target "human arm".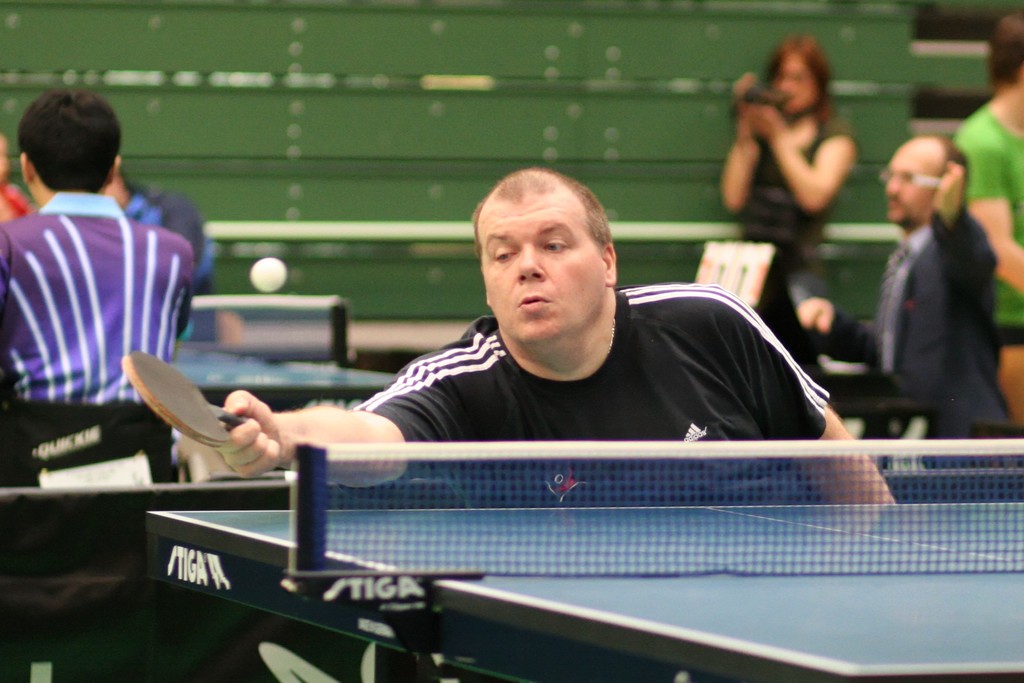
Target region: detection(792, 299, 870, 374).
